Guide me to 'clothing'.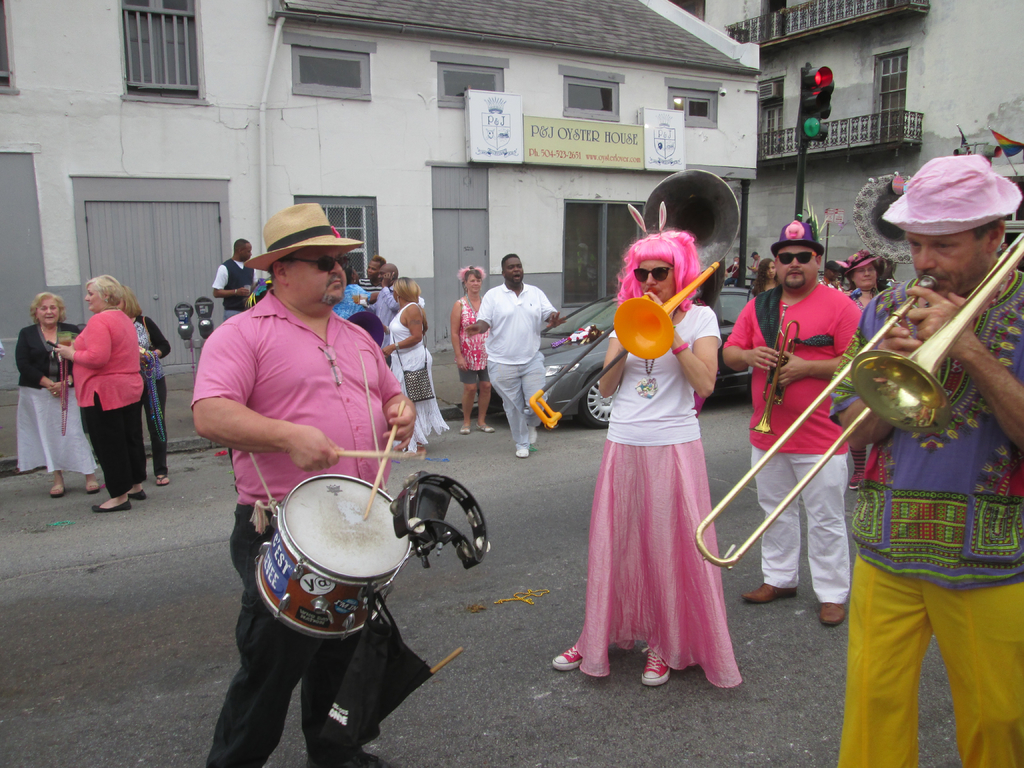
Guidance: (x1=725, y1=286, x2=861, y2=456).
